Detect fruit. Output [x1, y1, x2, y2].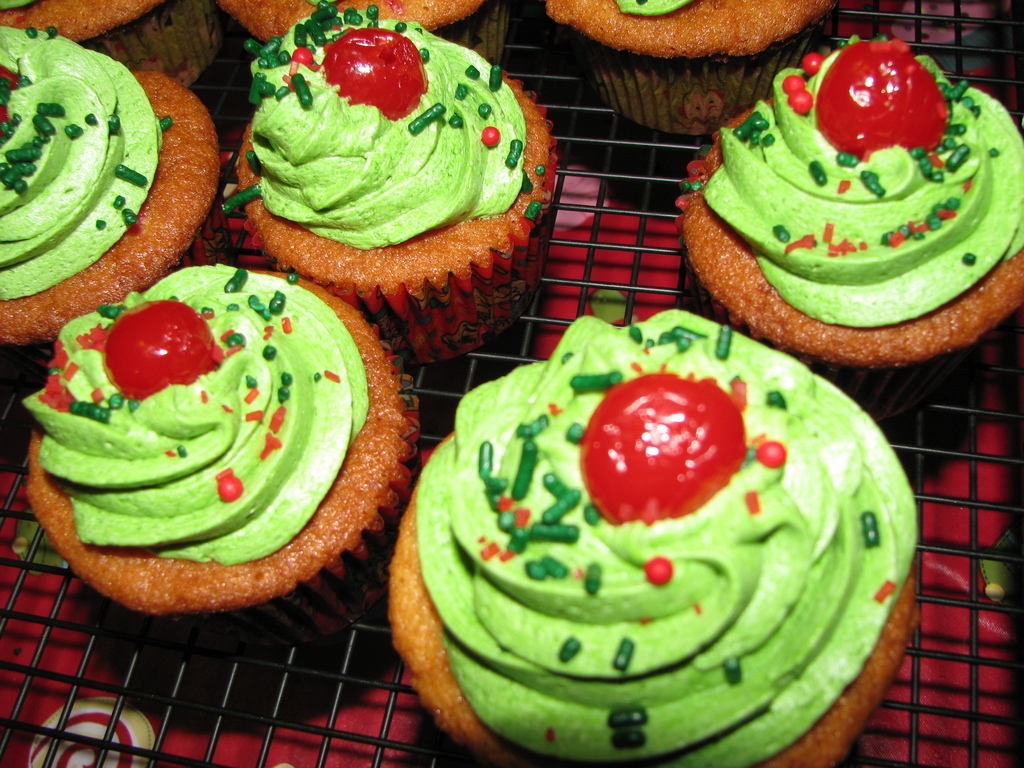
[639, 554, 671, 584].
